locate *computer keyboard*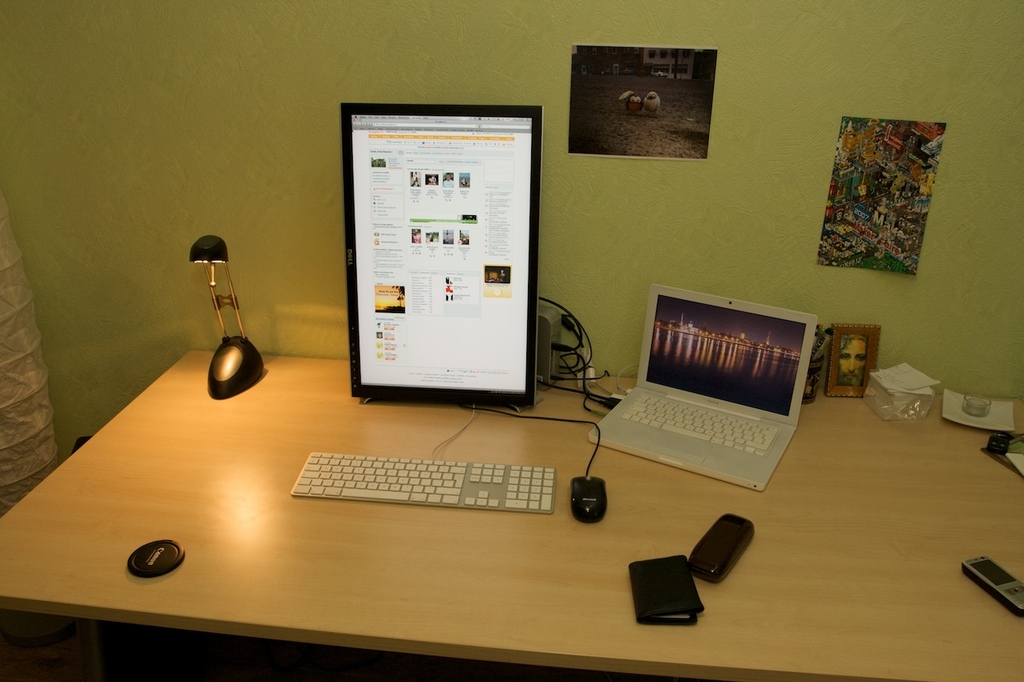
bbox(617, 391, 782, 459)
